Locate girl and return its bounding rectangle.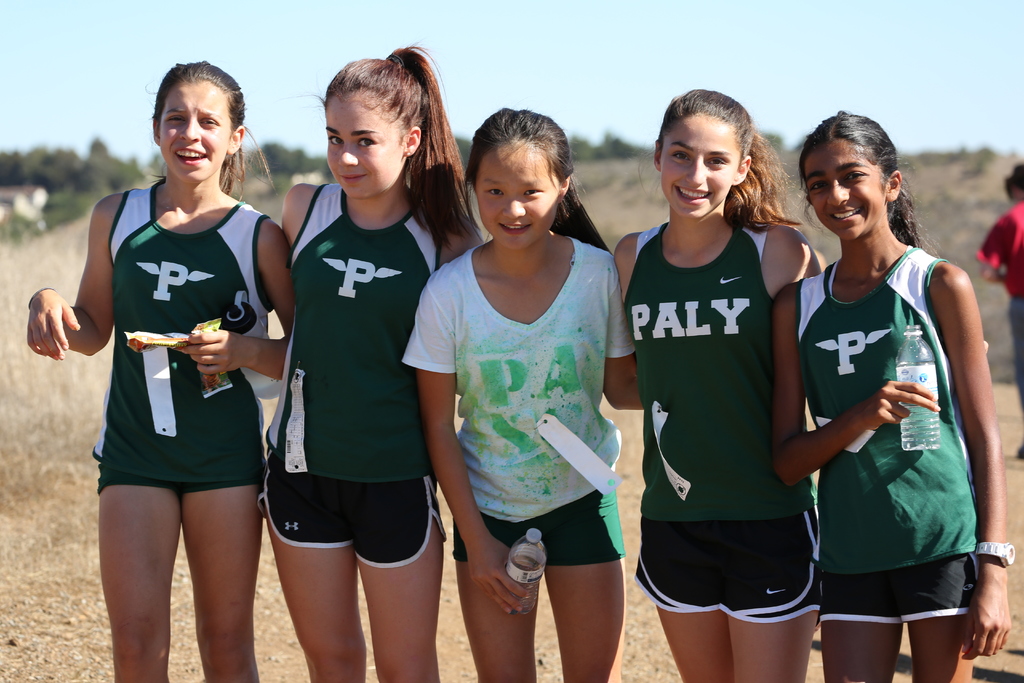
<bbox>772, 109, 1018, 682</bbox>.
